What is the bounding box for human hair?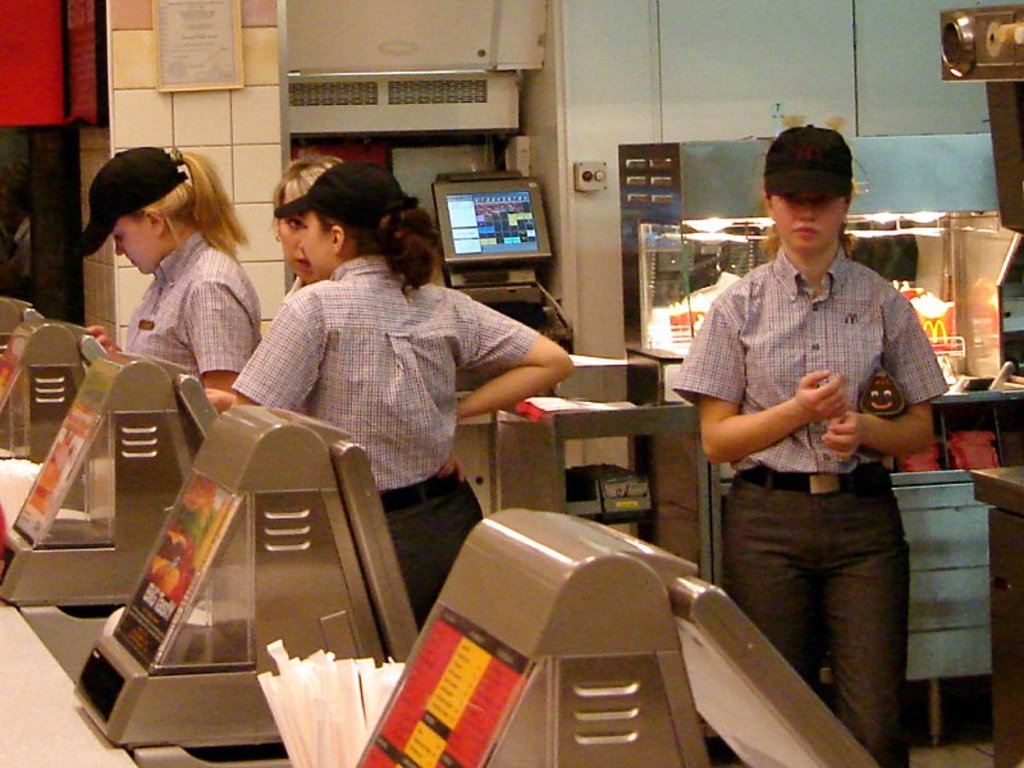
region(265, 151, 343, 248).
